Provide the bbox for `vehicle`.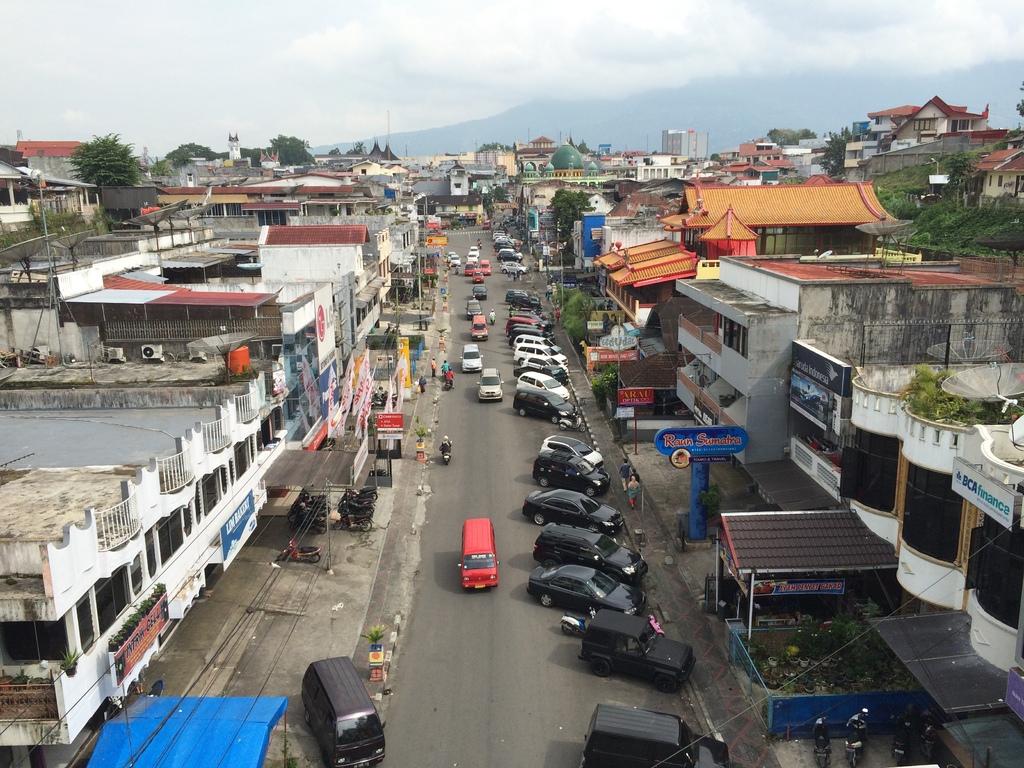
x1=543 y1=431 x2=605 y2=464.
